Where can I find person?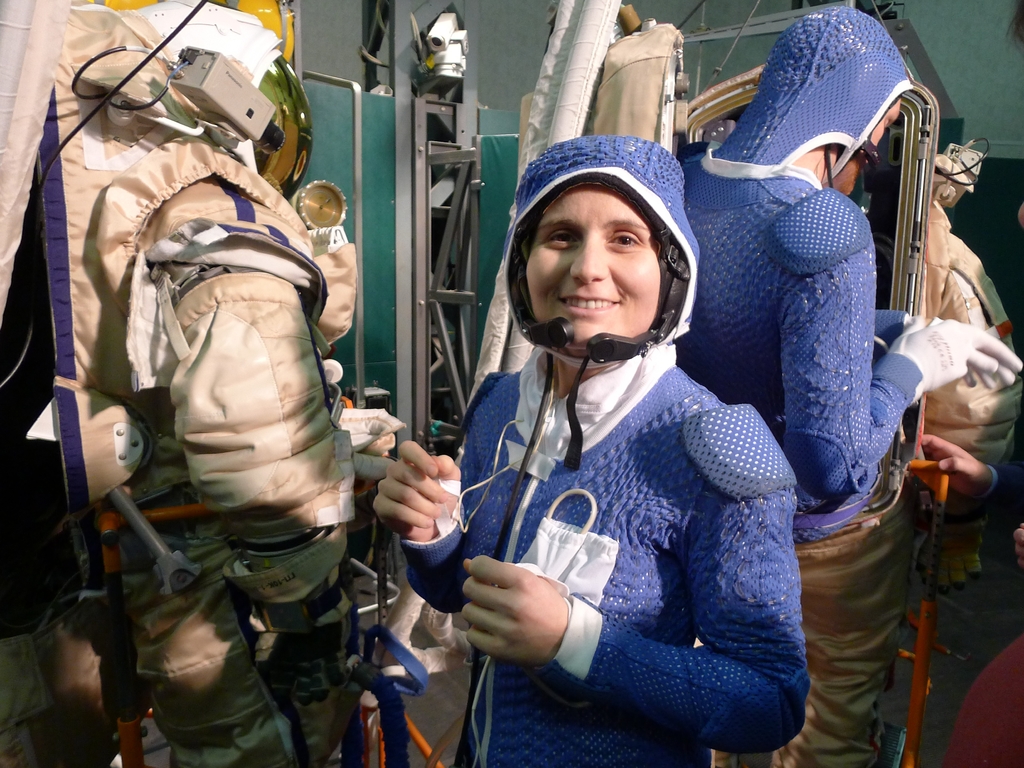
You can find it at {"left": 680, "top": 4, "right": 1023, "bottom": 767}.
